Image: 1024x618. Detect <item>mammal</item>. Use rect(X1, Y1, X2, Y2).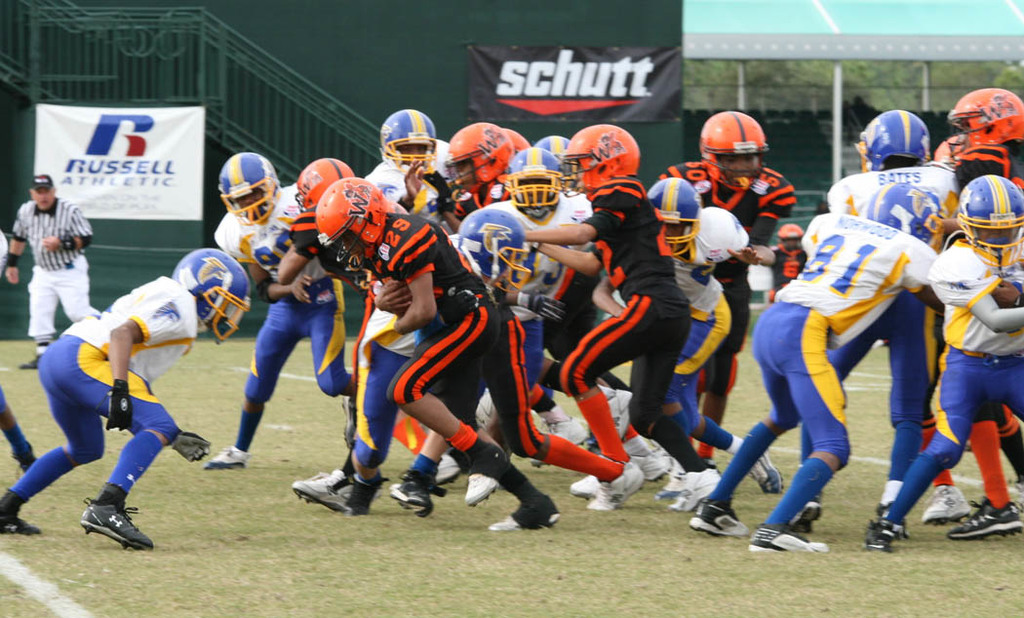
rect(9, 171, 101, 364).
